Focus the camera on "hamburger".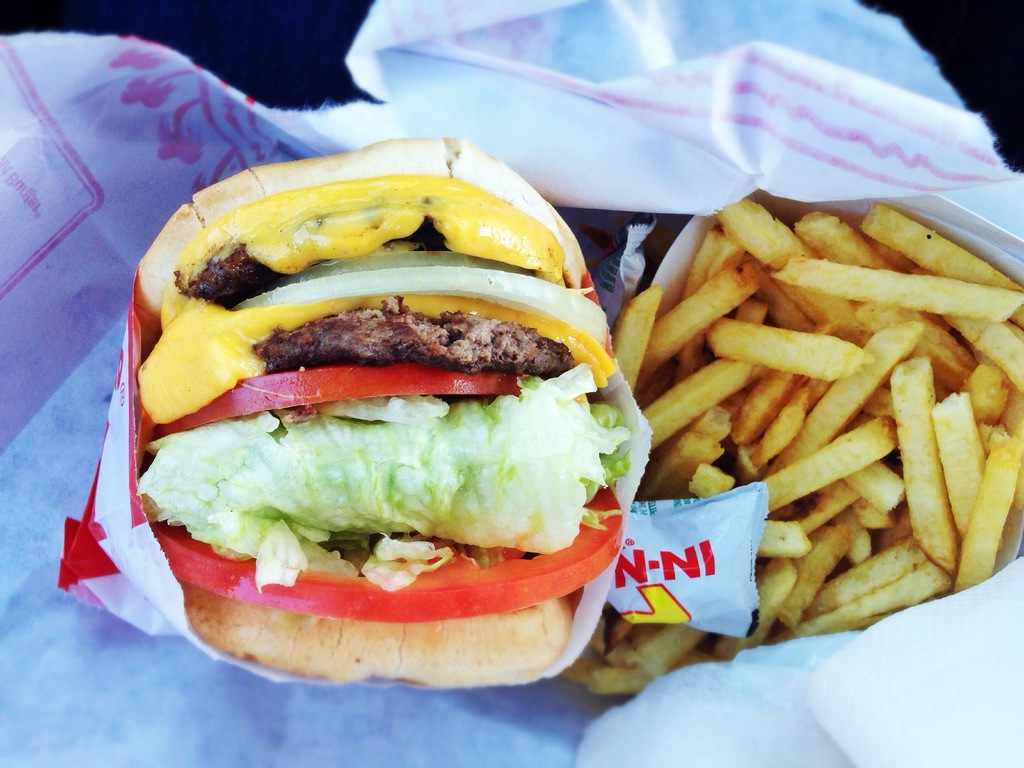
Focus region: <region>133, 140, 625, 680</region>.
